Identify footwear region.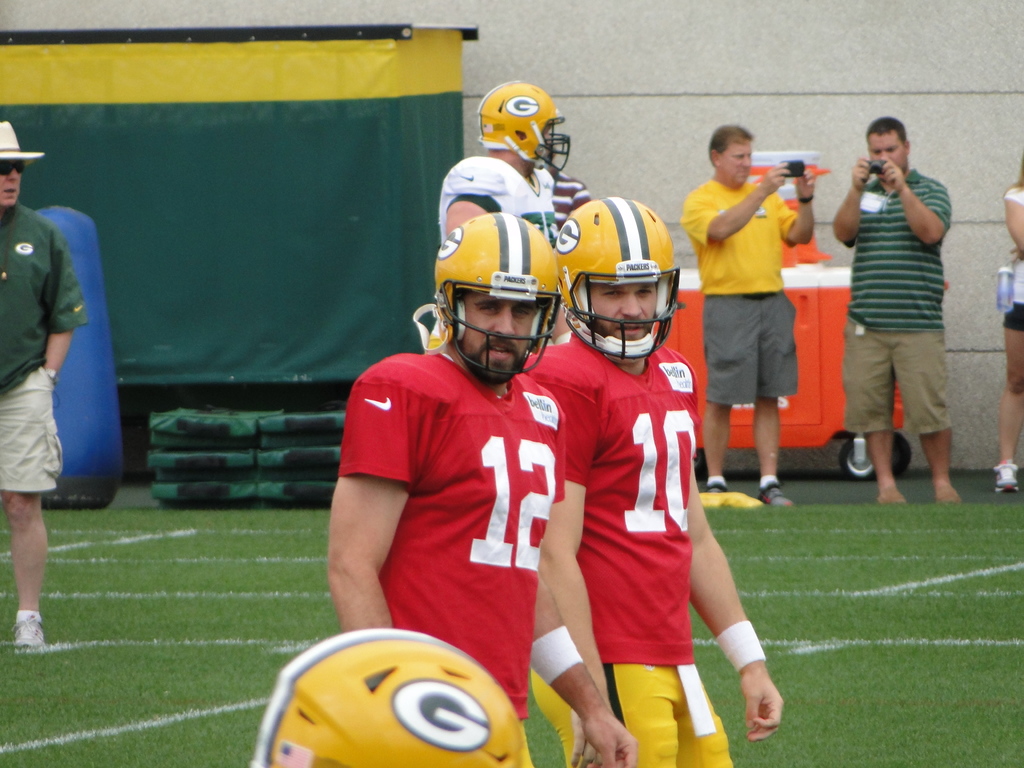
Region: (left=758, top=481, right=794, bottom=507).
